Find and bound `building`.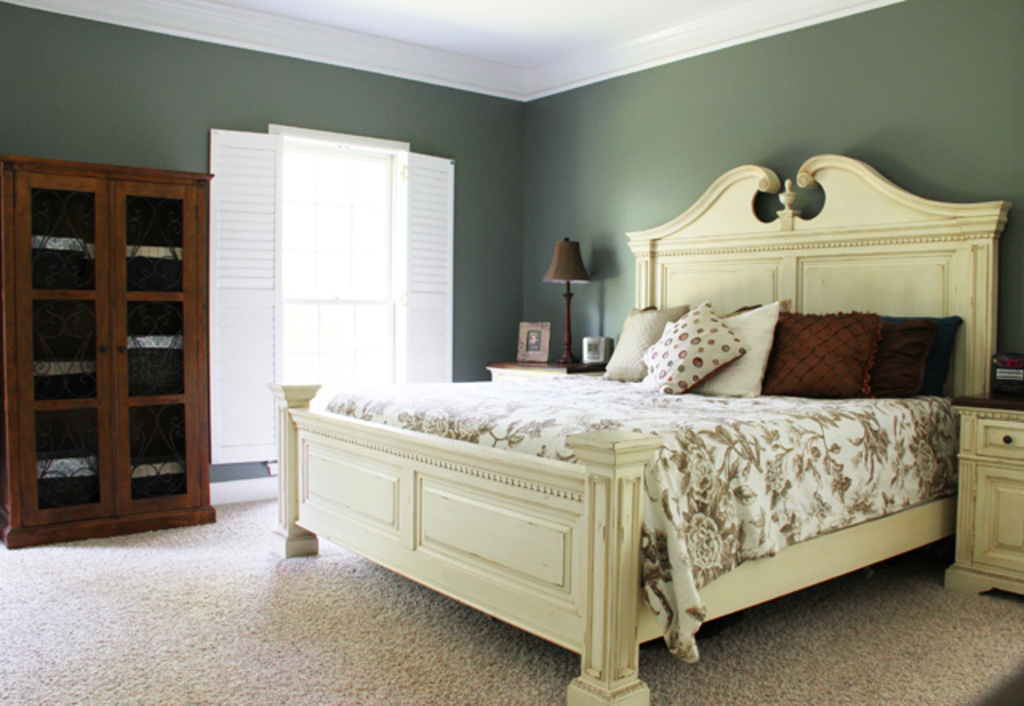
Bound: (x1=0, y1=0, x2=1022, y2=704).
